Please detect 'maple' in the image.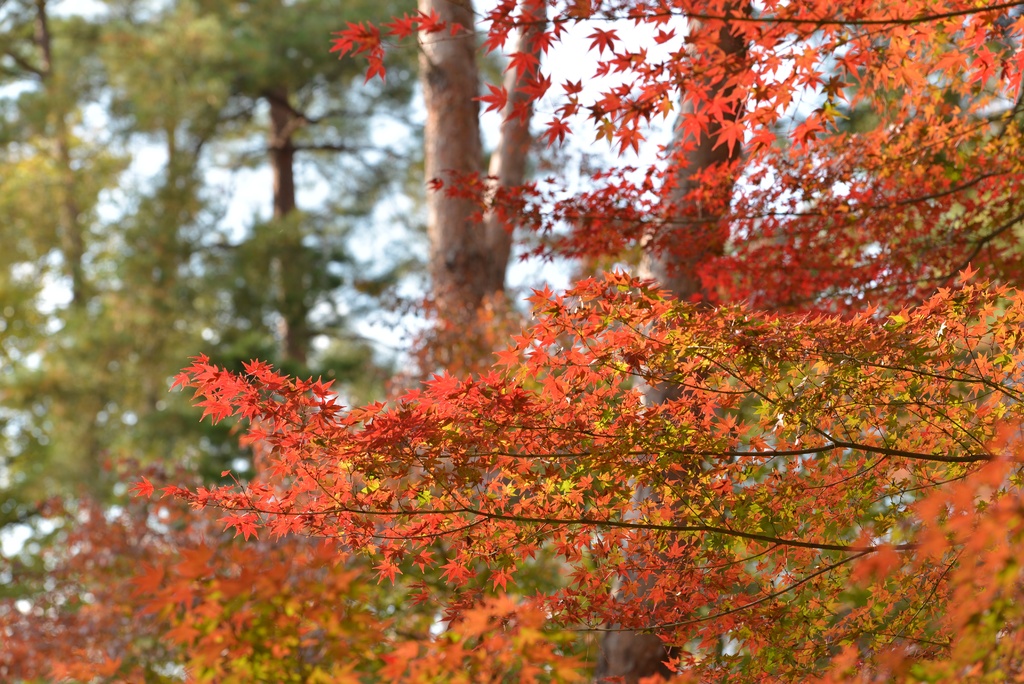
x1=98, y1=0, x2=533, y2=493.
